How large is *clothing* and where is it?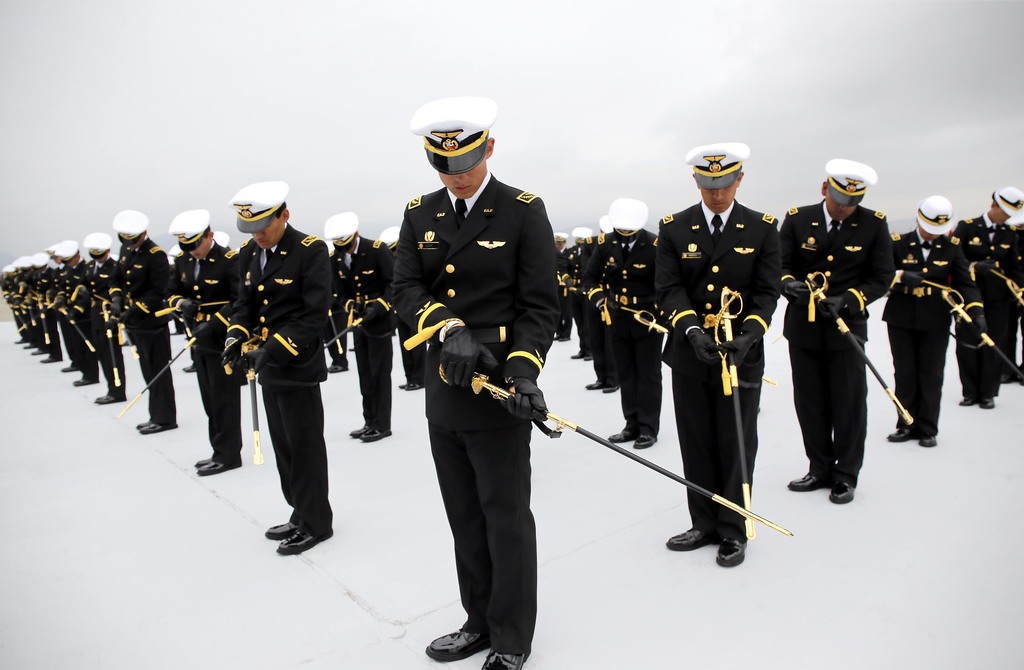
Bounding box: (x1=780, y1=202, x2=897, y2=488).
